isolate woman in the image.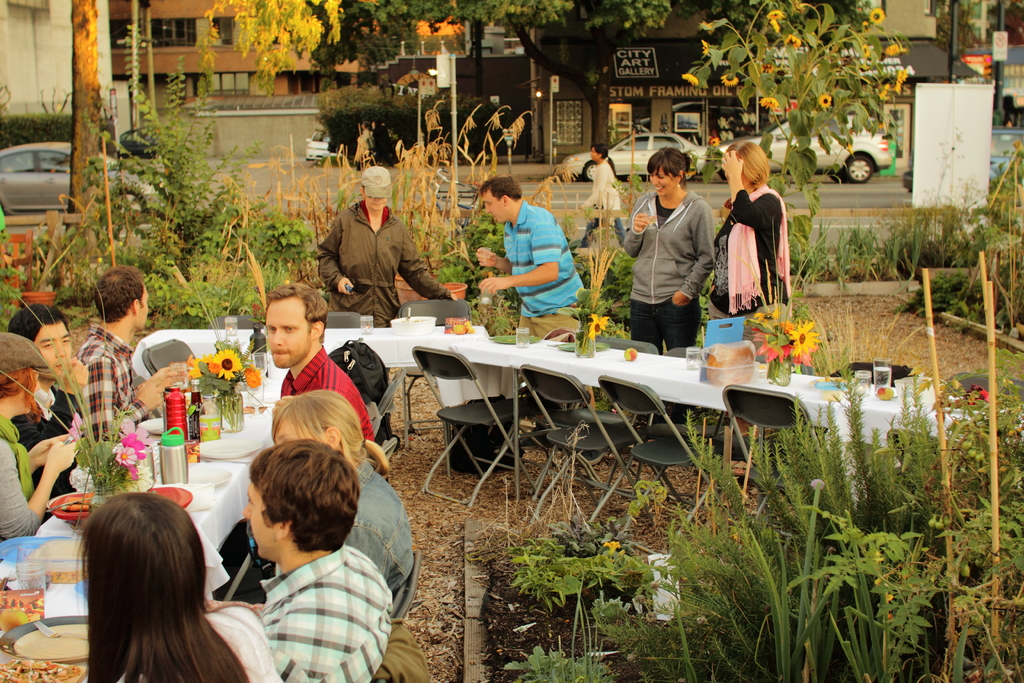
Isolated region: 624,147,716,350.
